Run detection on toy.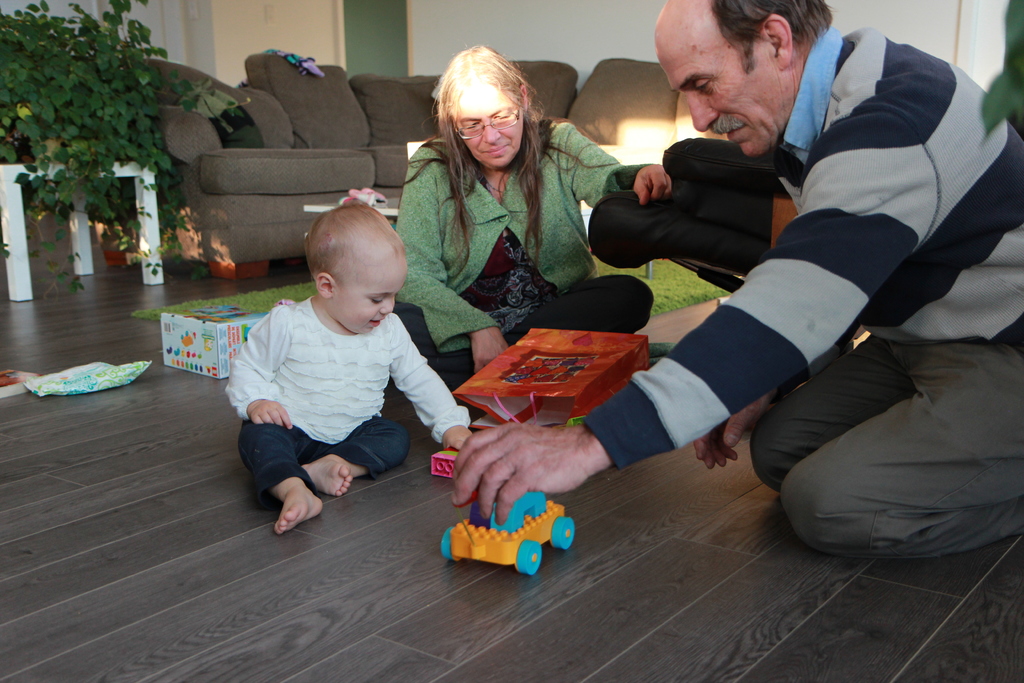
Result: (x1=454, y1=494, x2=592, y2=579).
